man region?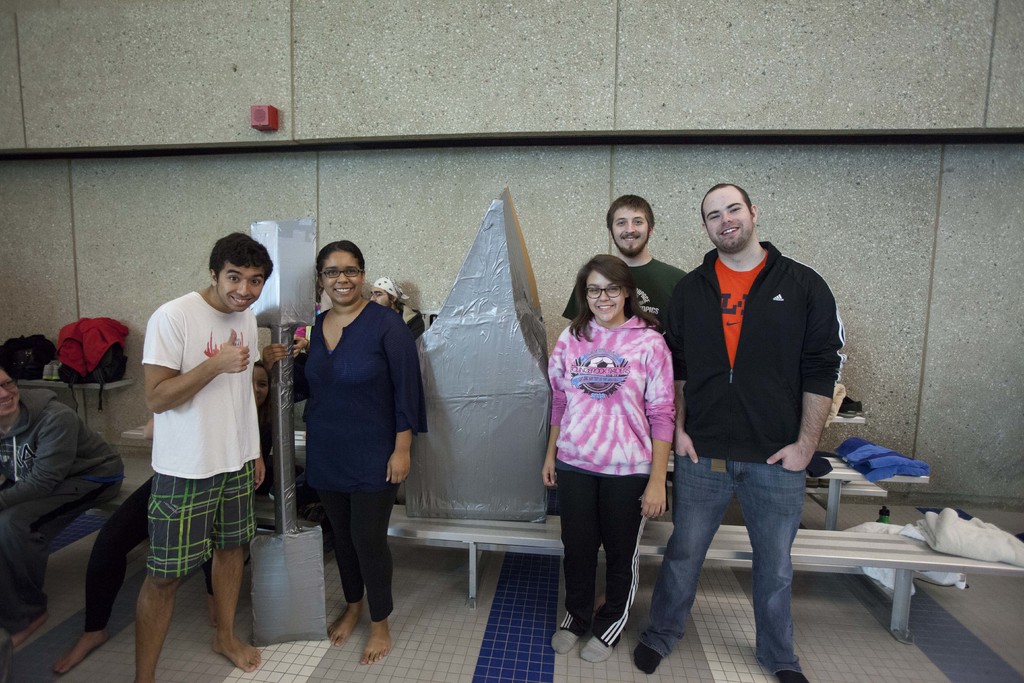
628/181/846/682
